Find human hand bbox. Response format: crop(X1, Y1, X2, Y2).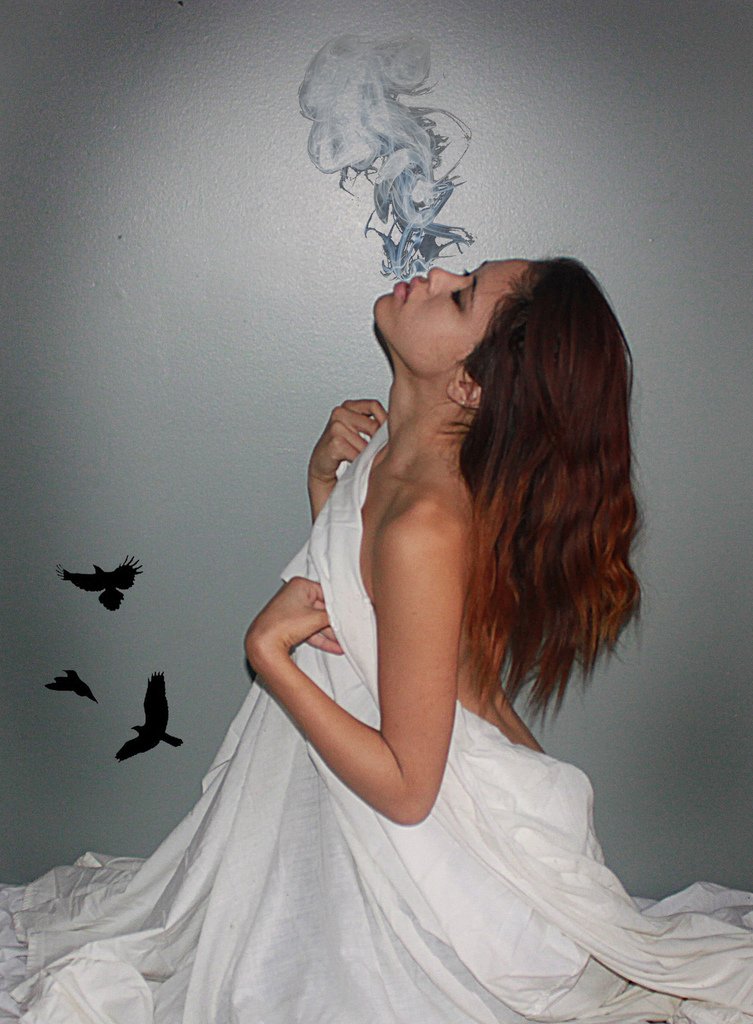
crop(252, 577, 336, 688).
